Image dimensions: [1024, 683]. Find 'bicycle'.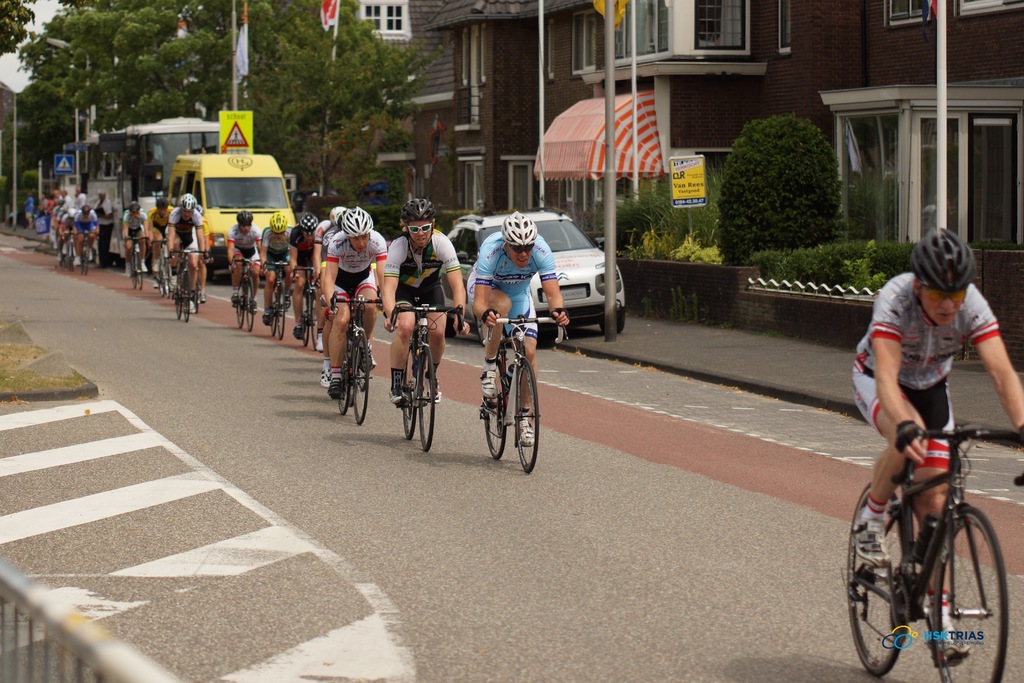
[left=865, top=393, right=1017, bottom=682].
